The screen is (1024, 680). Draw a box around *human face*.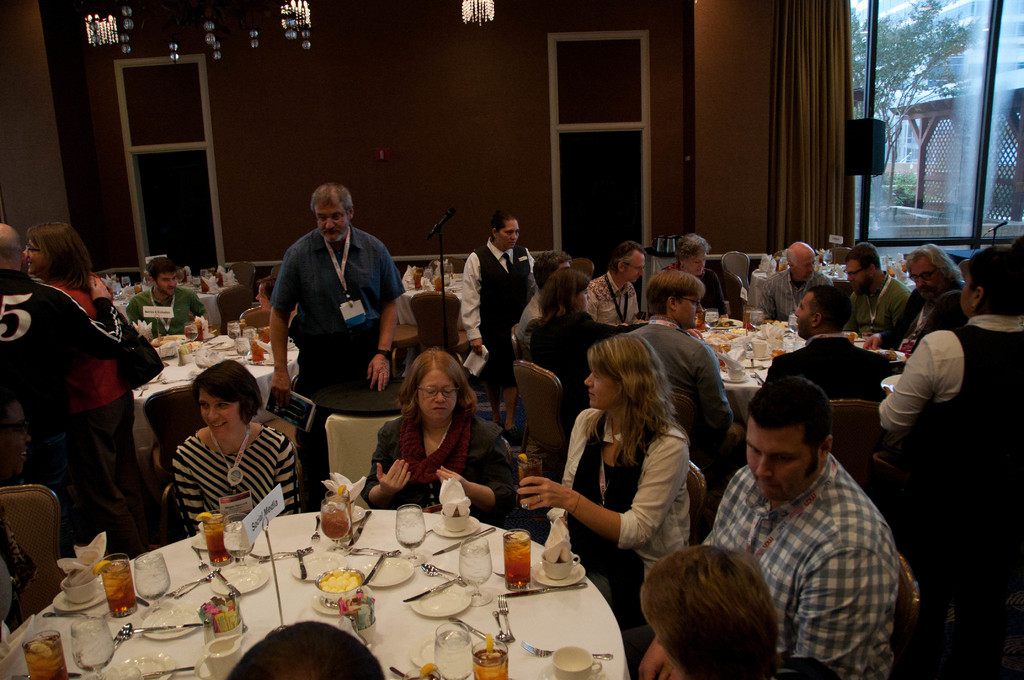
<region>316, 206, 348, 243</region>.
